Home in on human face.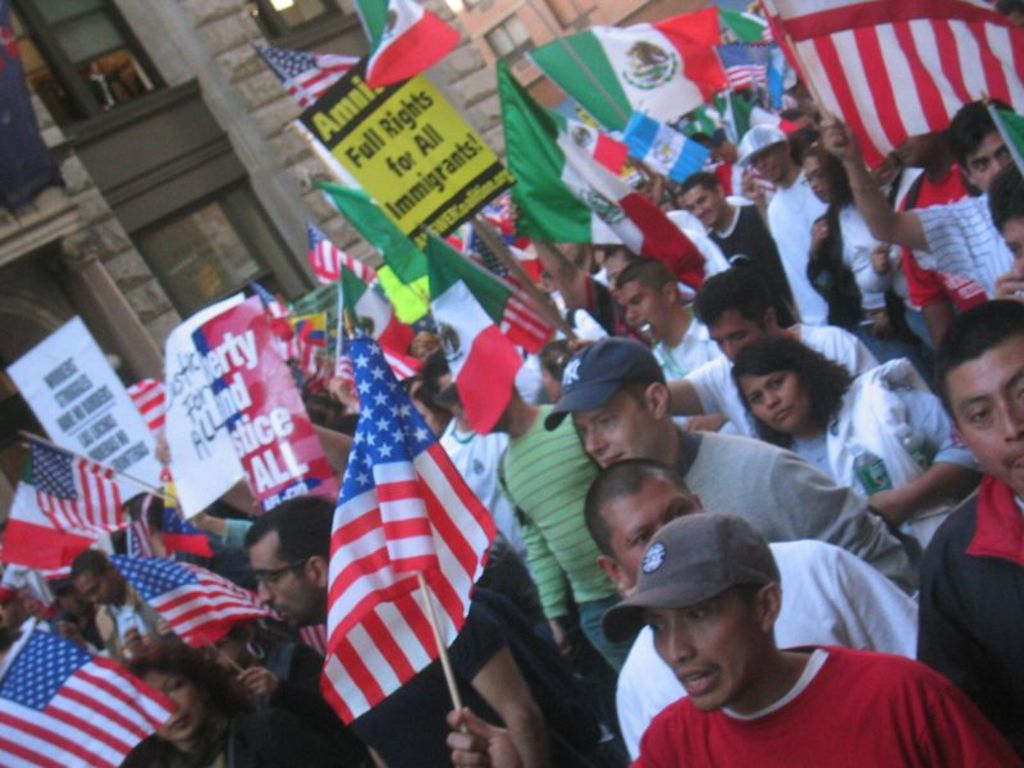
Homed in at 617, 278, 676, 332.
